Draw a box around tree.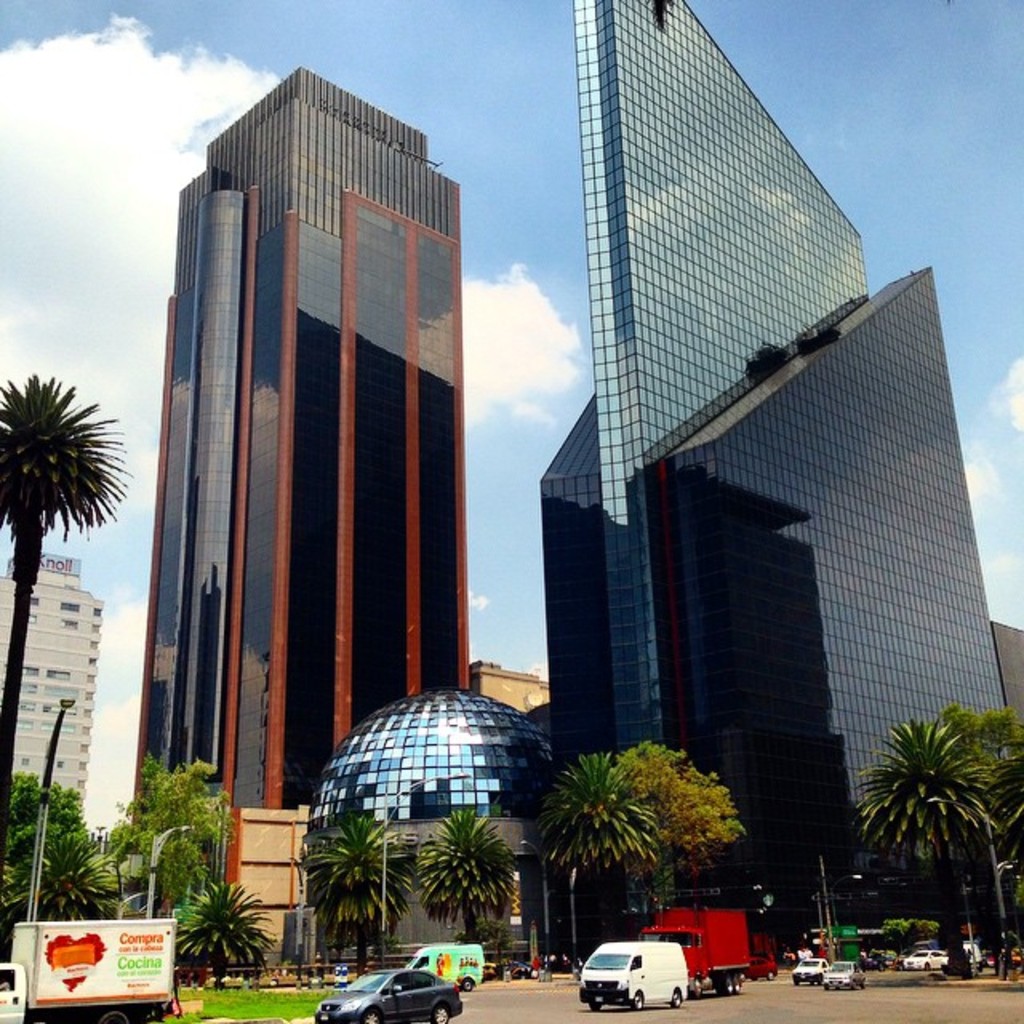
box(290, 808, 414, 974).
